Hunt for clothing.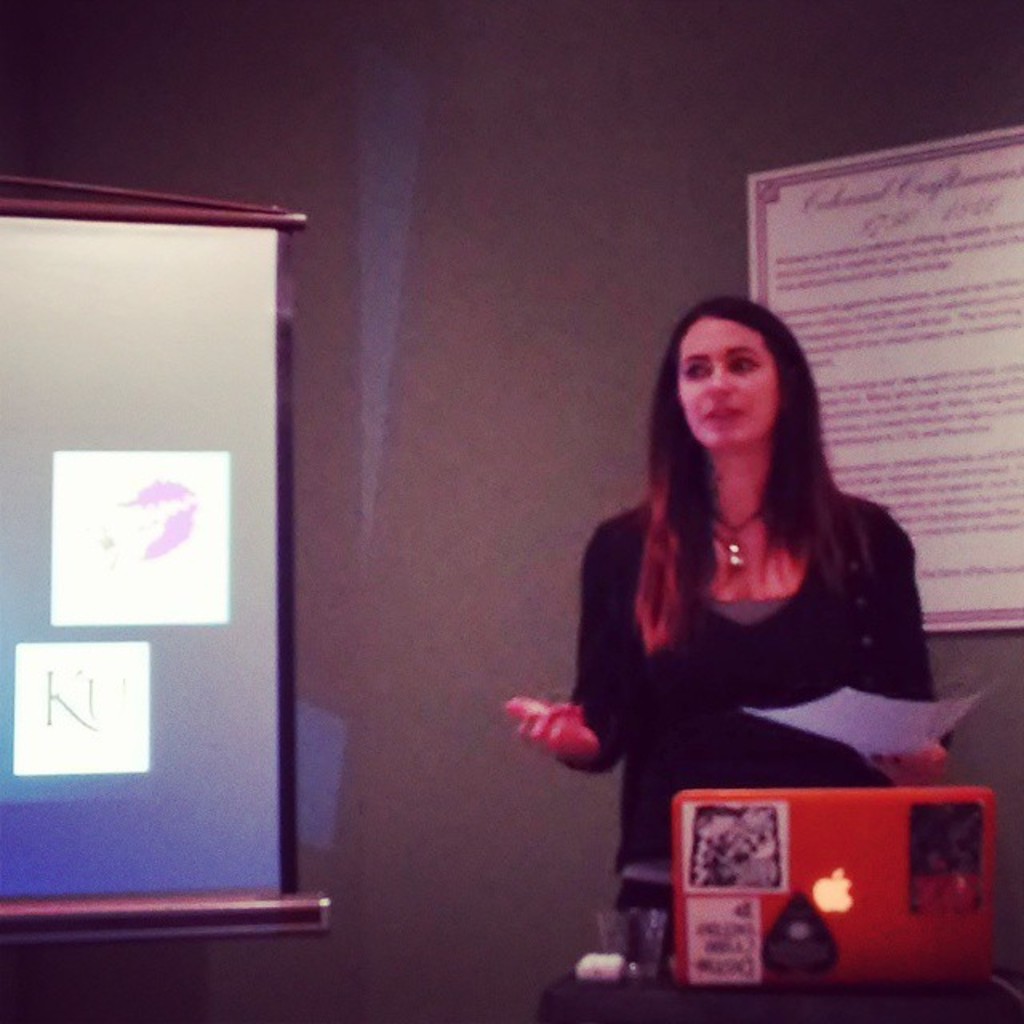
Hunted down at locate(530, 414, 968, 866).
